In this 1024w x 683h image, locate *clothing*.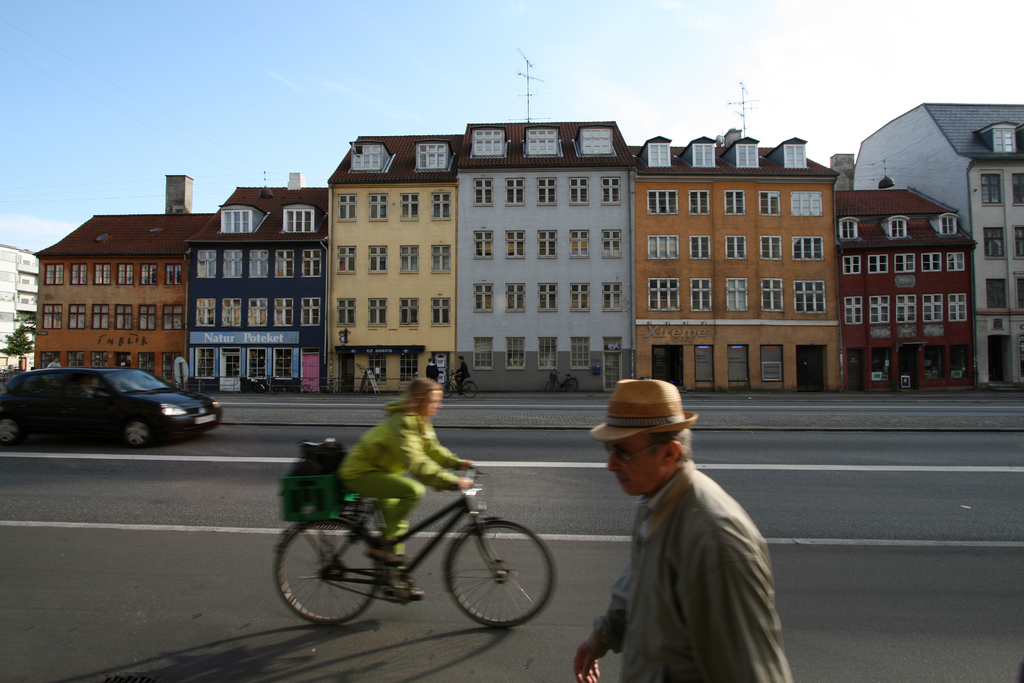
Bounding box: rect(335, 406, 453, 579).
